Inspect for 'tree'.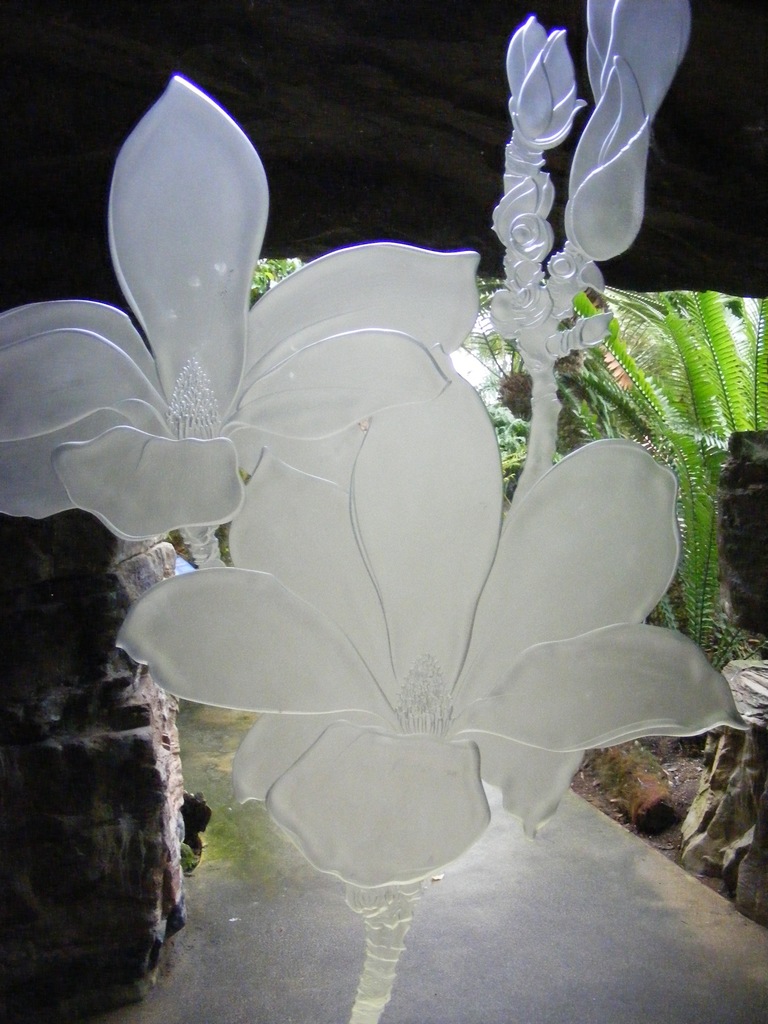
Inspection: bbox=[465, 266, 519, 395].
